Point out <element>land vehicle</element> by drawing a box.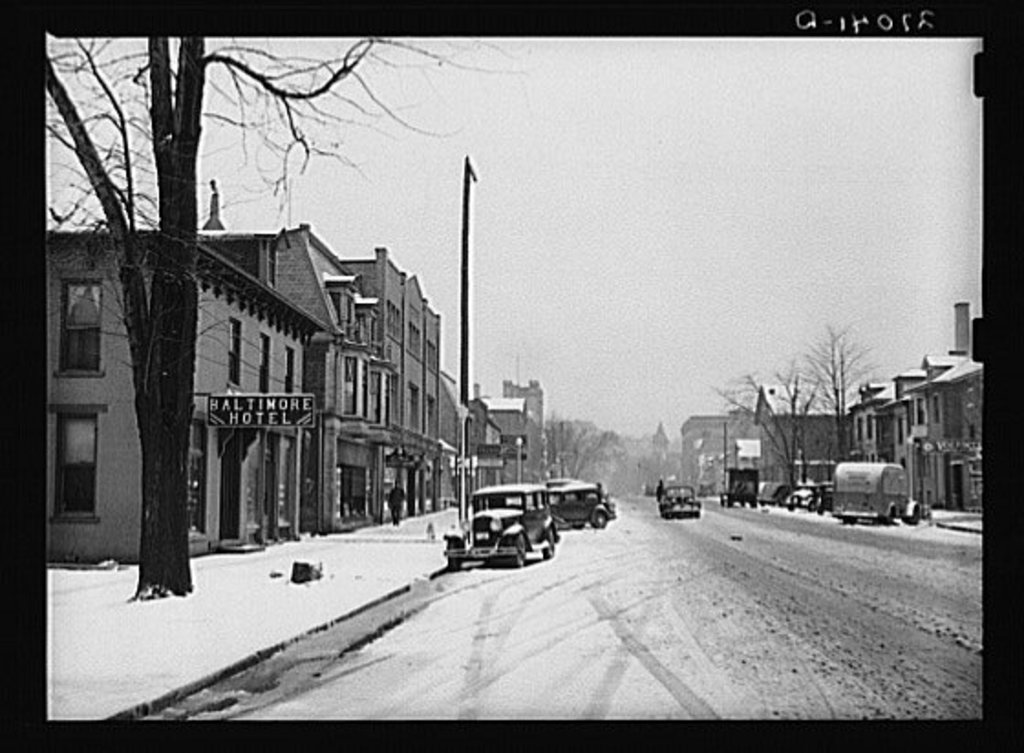
545 477 618 530.
